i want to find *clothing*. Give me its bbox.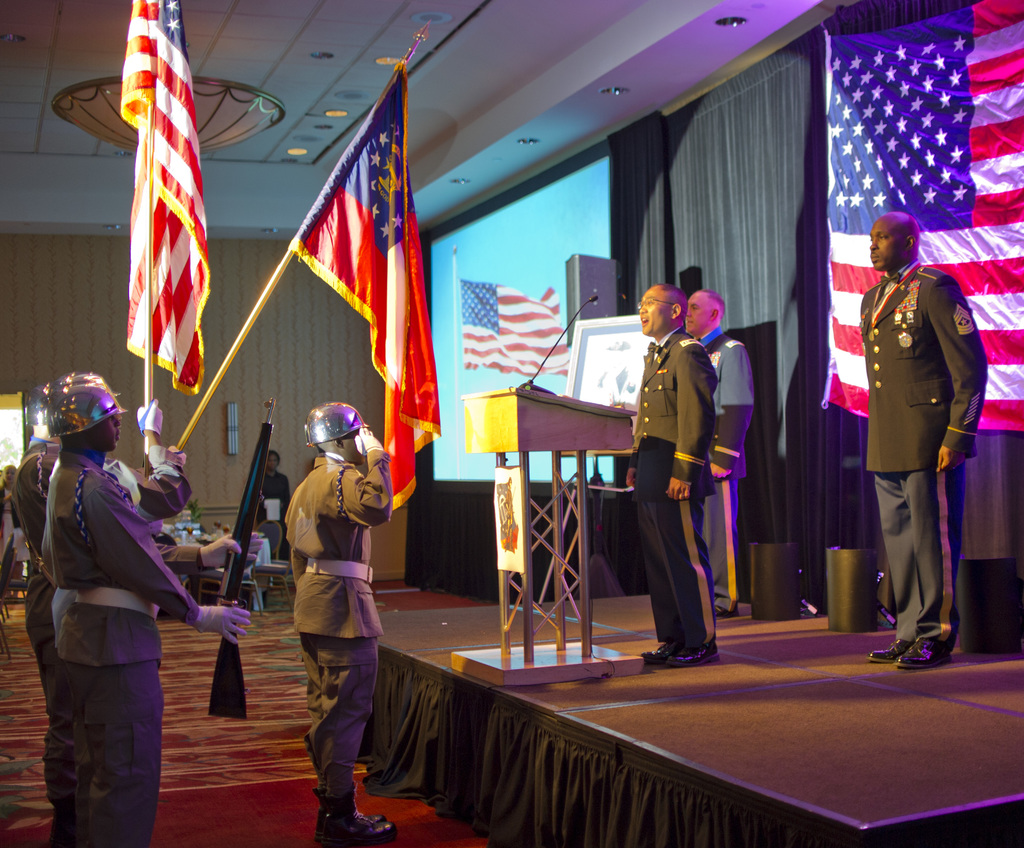
x1=12 y1=437 x2=198 y2=804.
